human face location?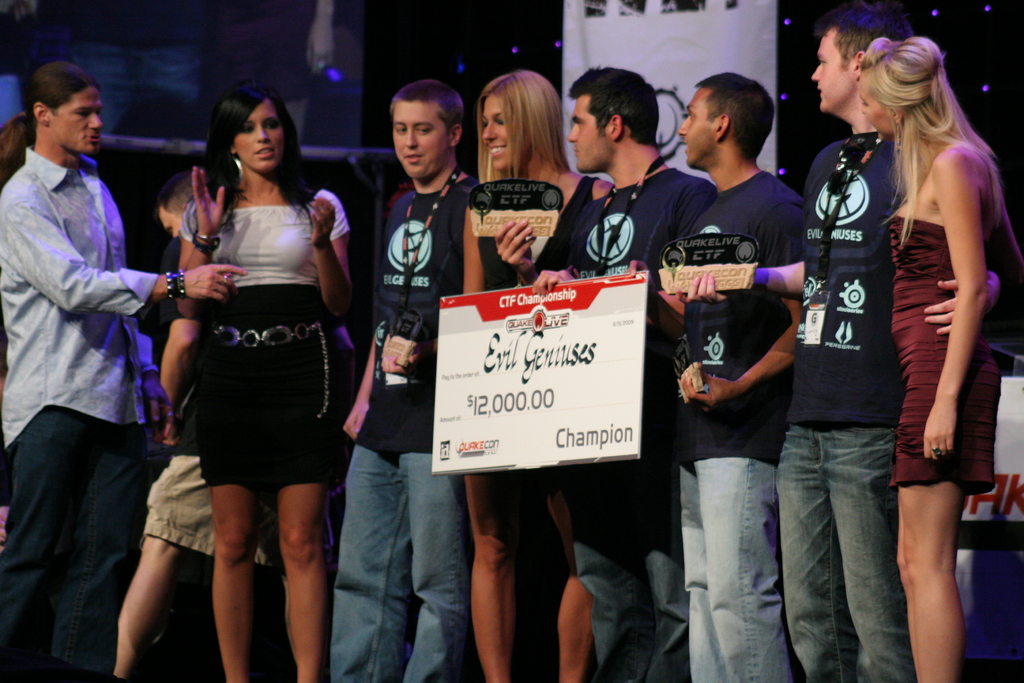
crop(680, 88, 723, 170)
